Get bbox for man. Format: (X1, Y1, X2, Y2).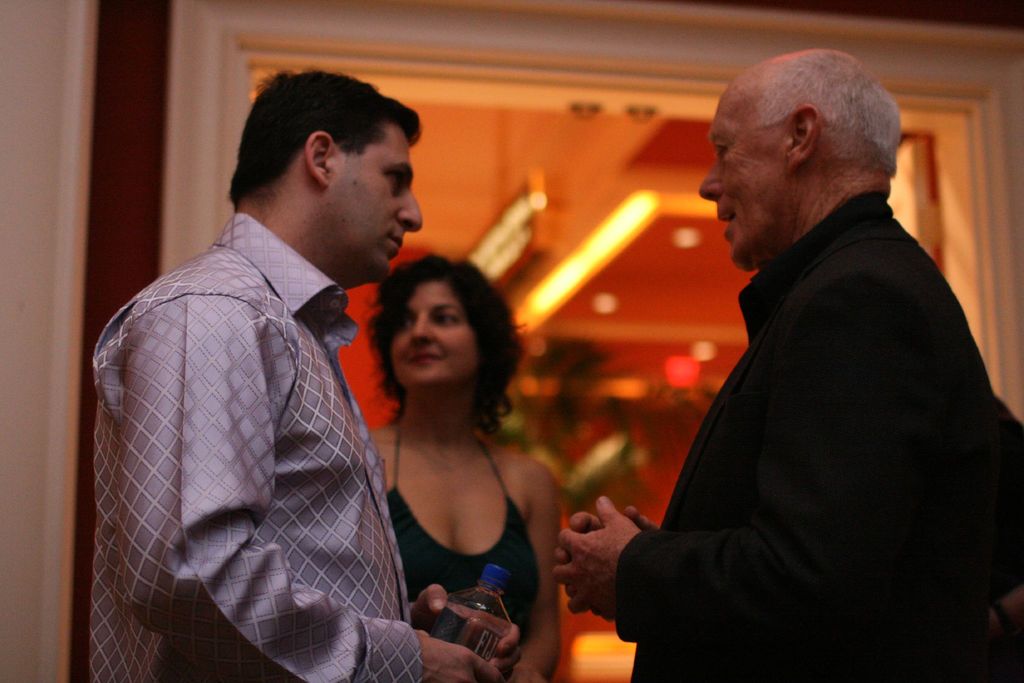
(551, 49, 1022, 682).
